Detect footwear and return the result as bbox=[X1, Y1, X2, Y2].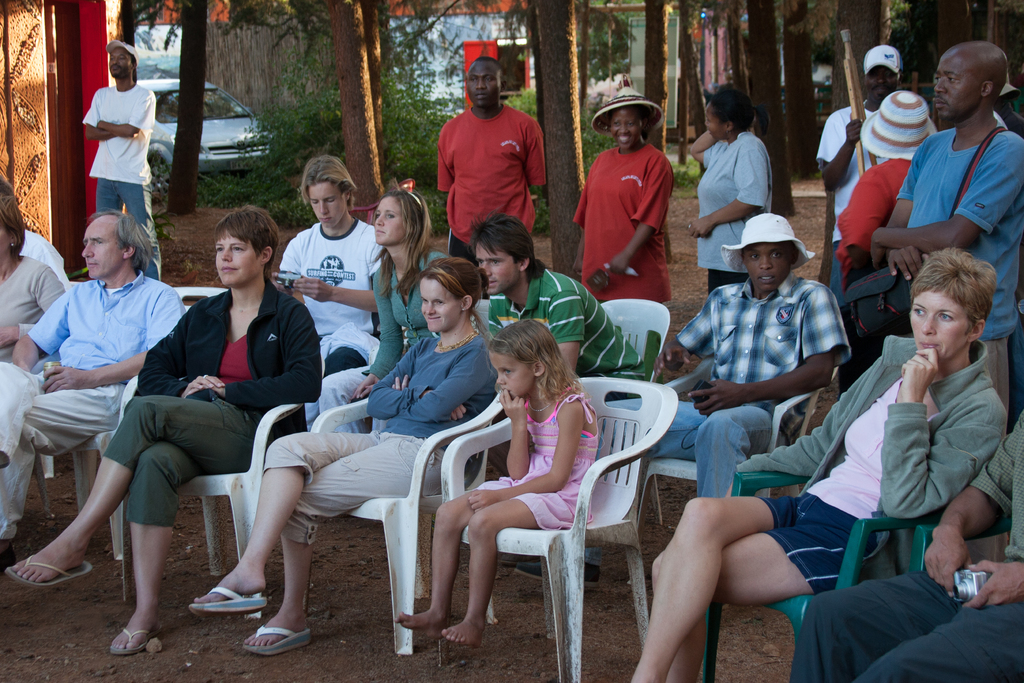
bbox=[186, 573, 269, 620].
